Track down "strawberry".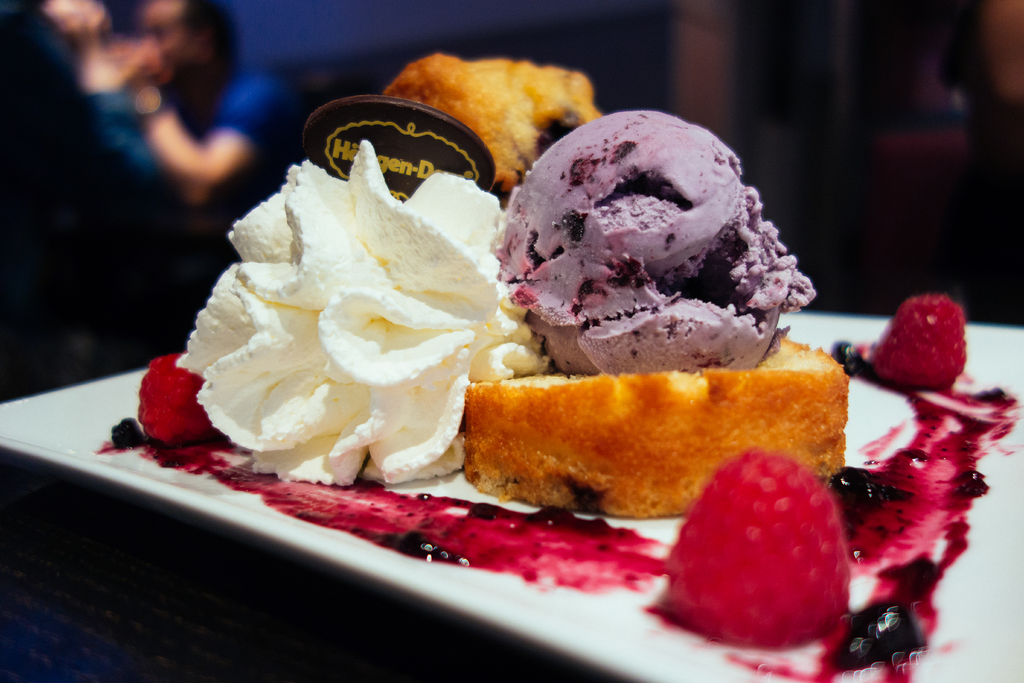
Tracked to locate(852, 289, 979, 390).
